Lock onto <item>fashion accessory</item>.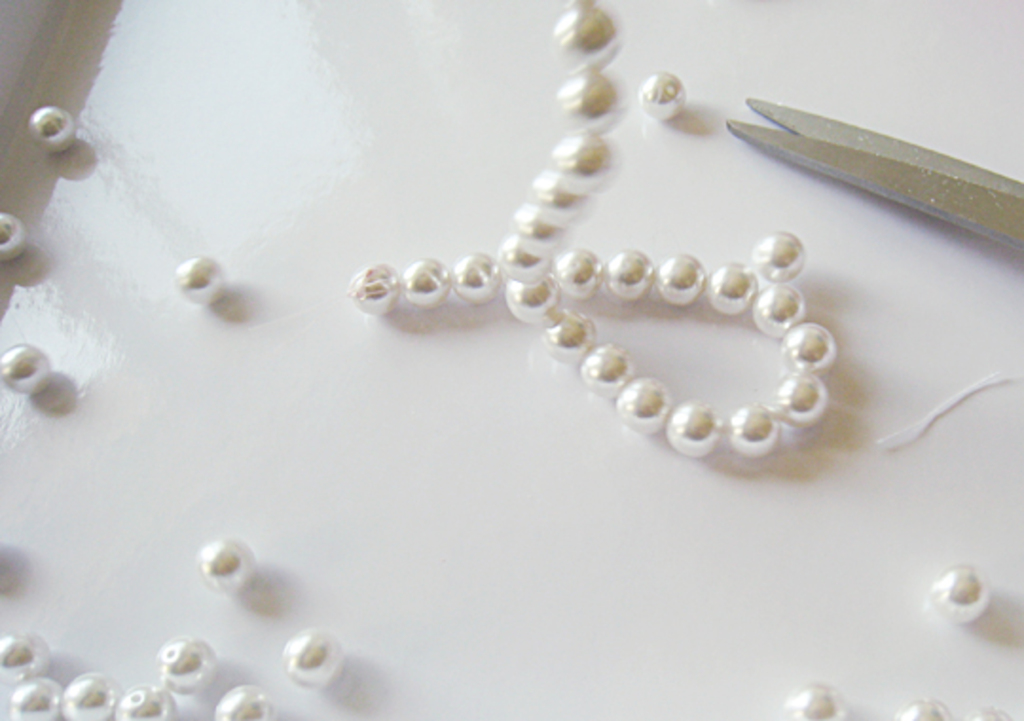
Locked: bbox=(296, 624, 338, 681).
